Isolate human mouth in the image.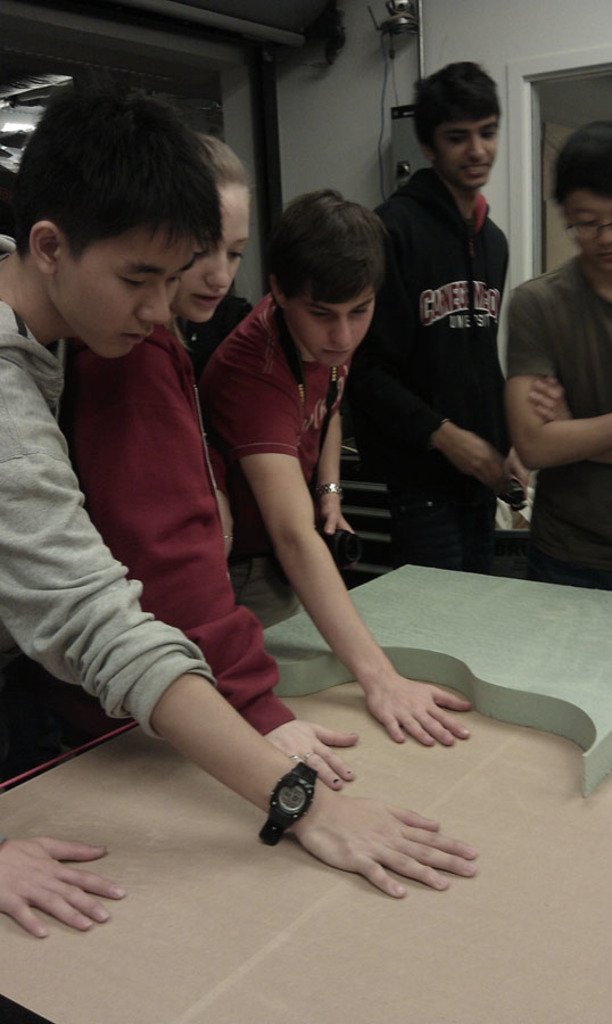
Isolated region: x1=191 y1=290 x2=225 y2=308.
